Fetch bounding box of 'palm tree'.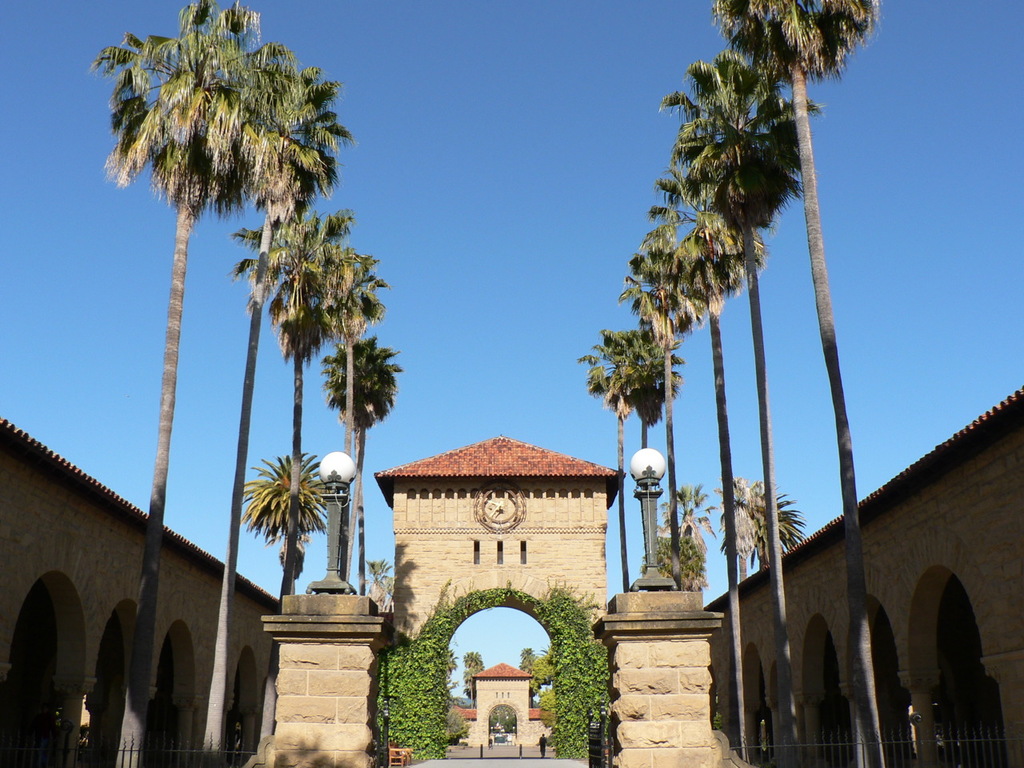
Bbox: 720 0 864 742.
